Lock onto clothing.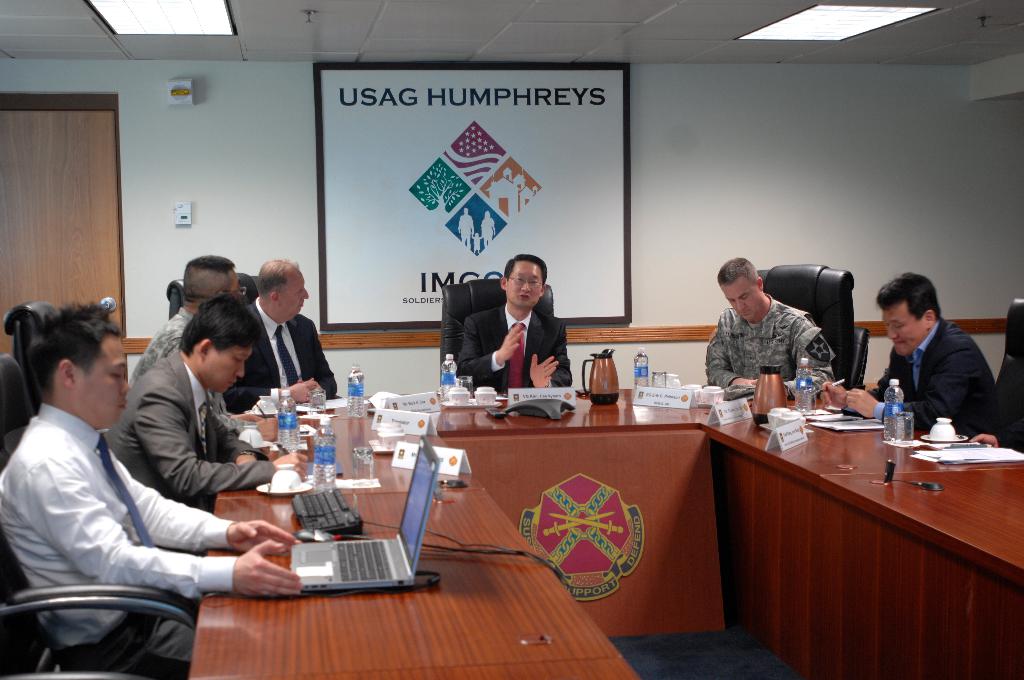
Locked: (0,400,243,679).
